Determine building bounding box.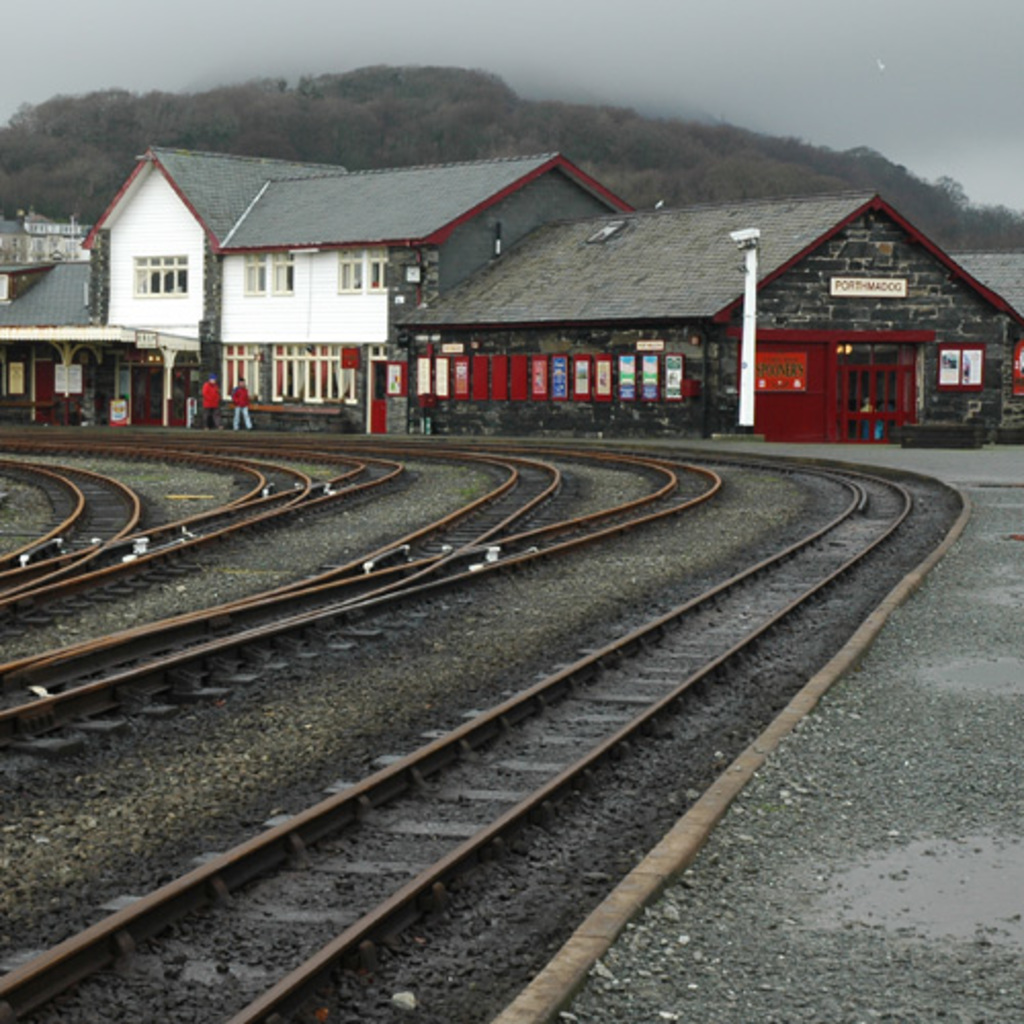
Determined: BBox(0, 147, 1022, 442).
